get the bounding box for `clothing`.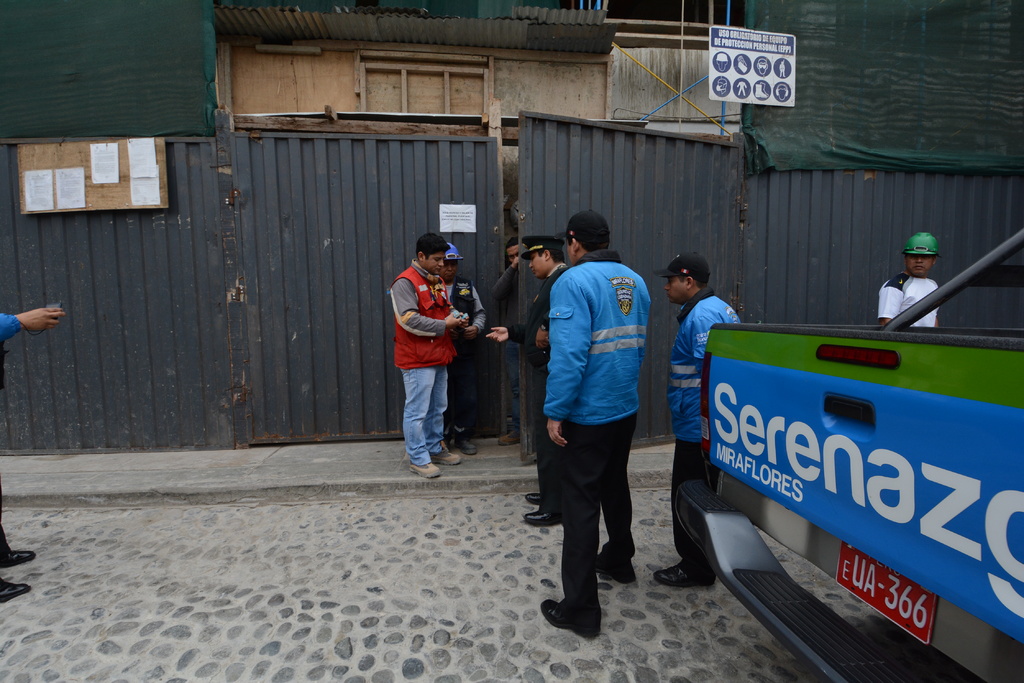
pyautogui.locateOnScreen(442, 278, 483, 424).
